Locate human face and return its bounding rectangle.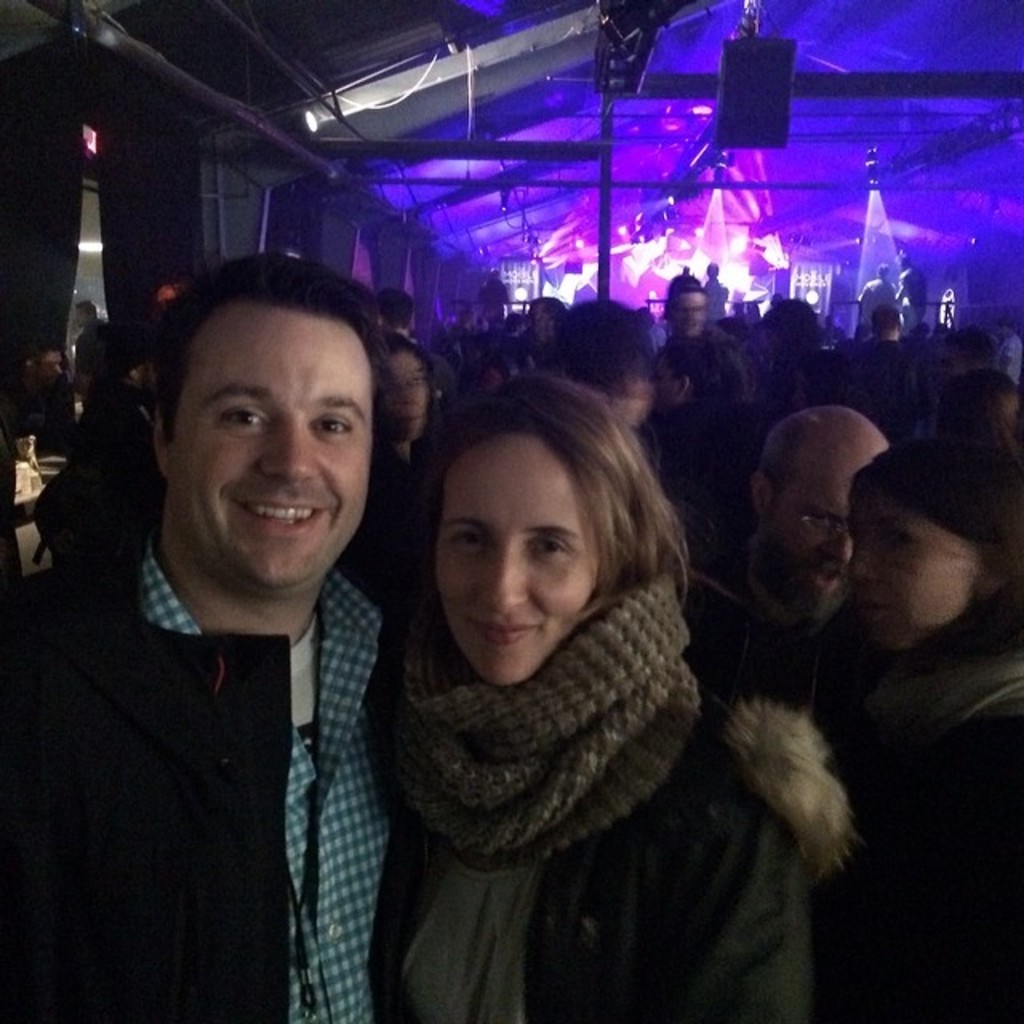
bbox(477, 365, 498, 390).
